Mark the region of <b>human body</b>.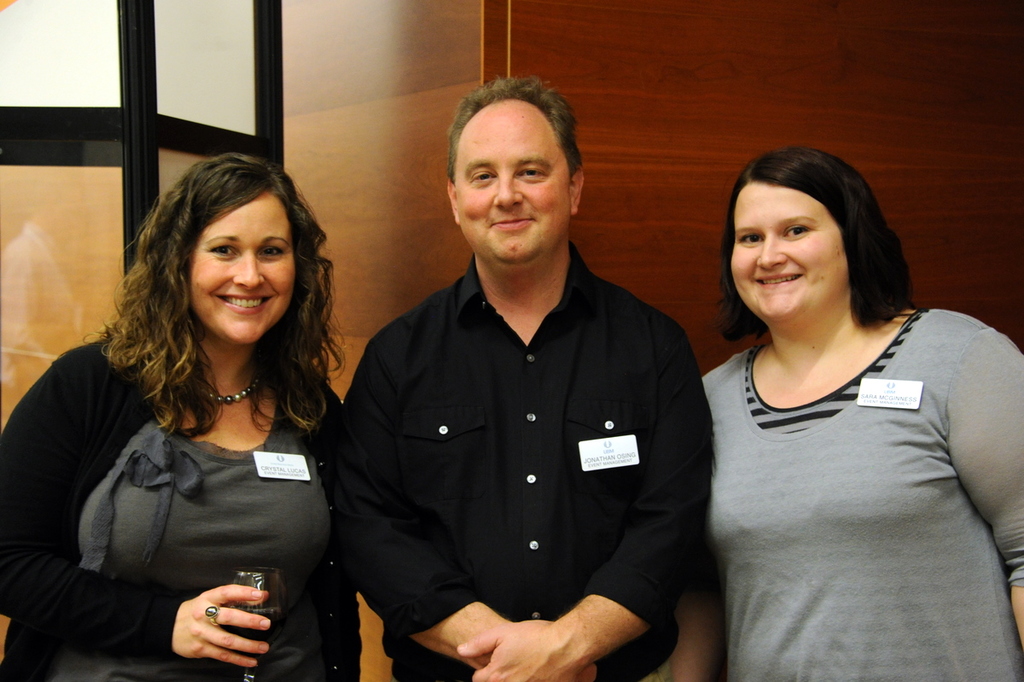
Region: [342, 249, 715, 681].
